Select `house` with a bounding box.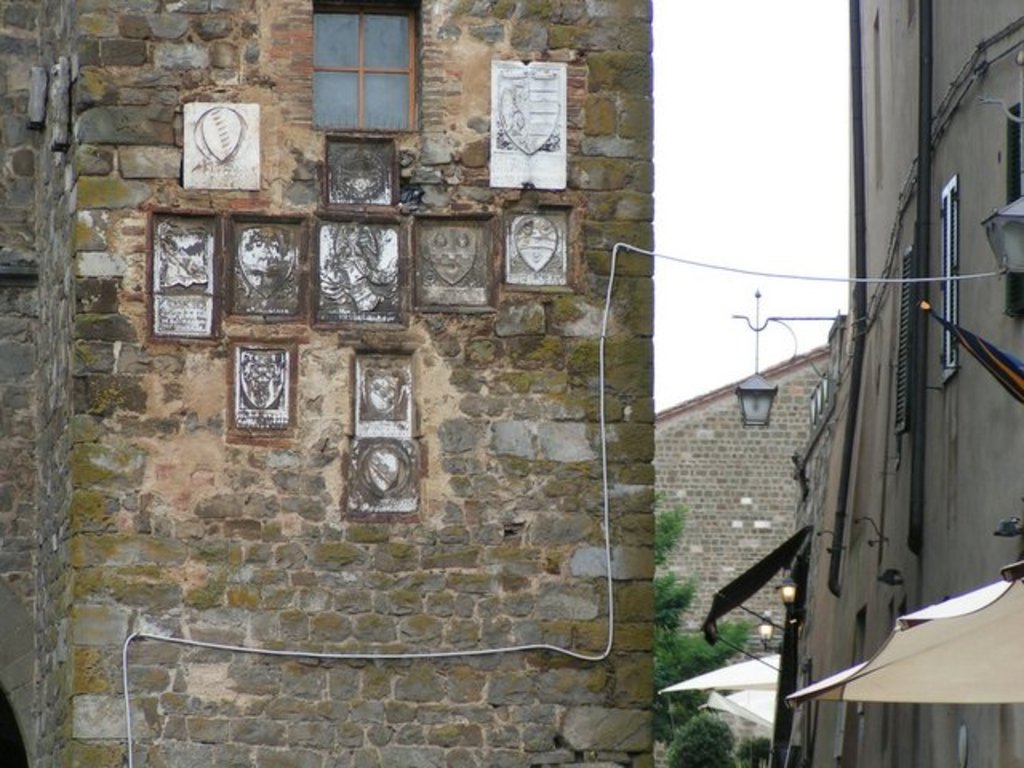
762 0 1022 766.
